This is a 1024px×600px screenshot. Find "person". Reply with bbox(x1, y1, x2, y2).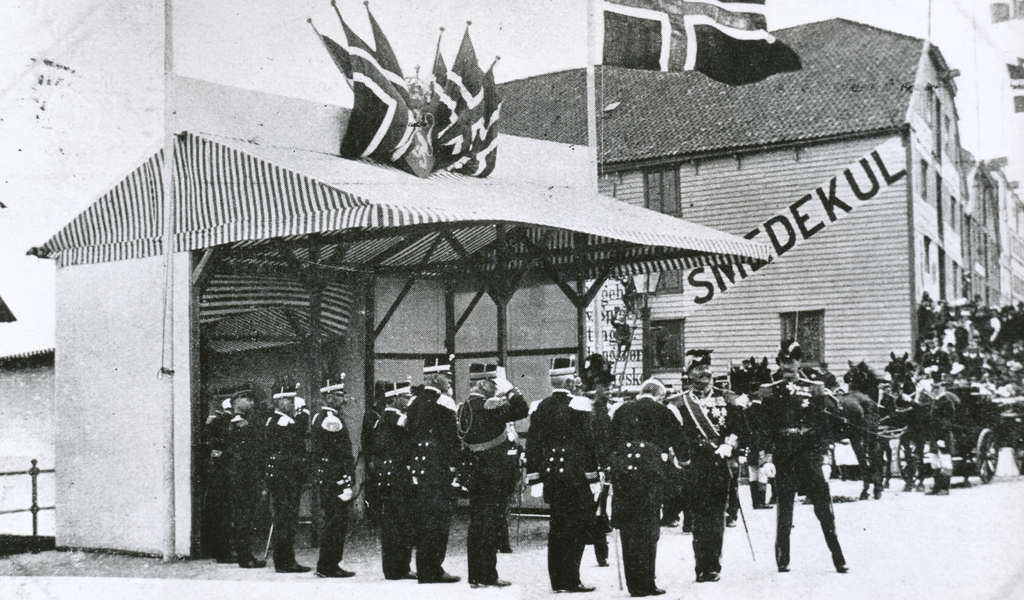
bbox(396, 352, 462, 583).
